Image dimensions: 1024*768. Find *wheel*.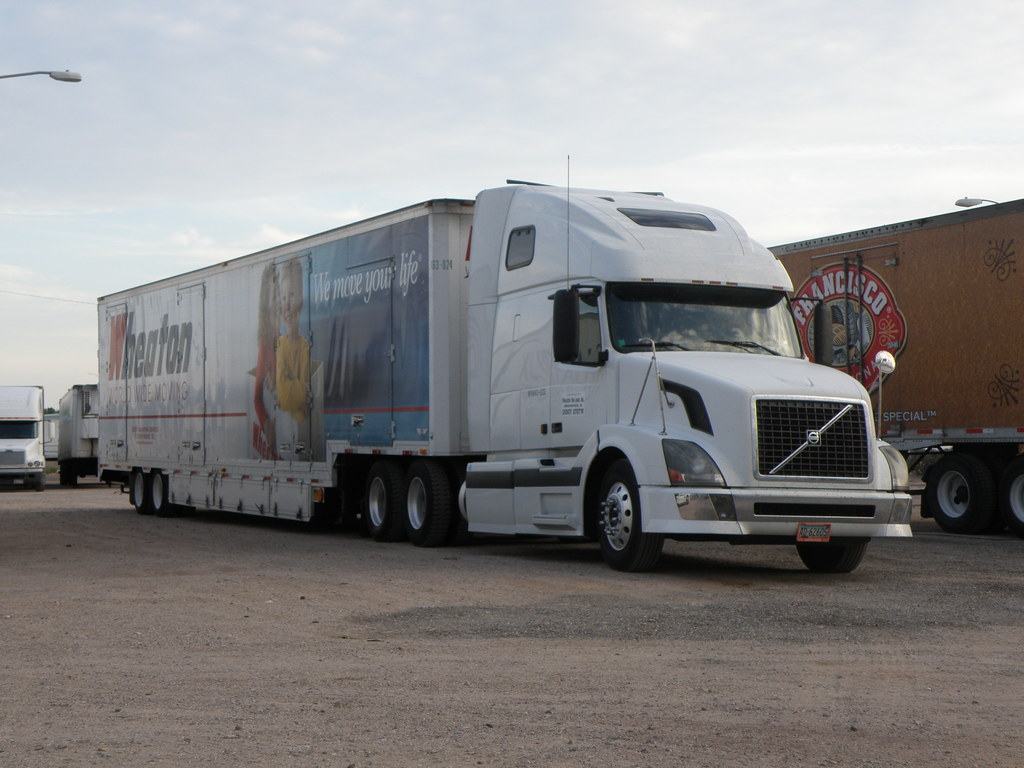
{"x1": 922, "y1": 461, "x2": 986, "y2": 538}.
